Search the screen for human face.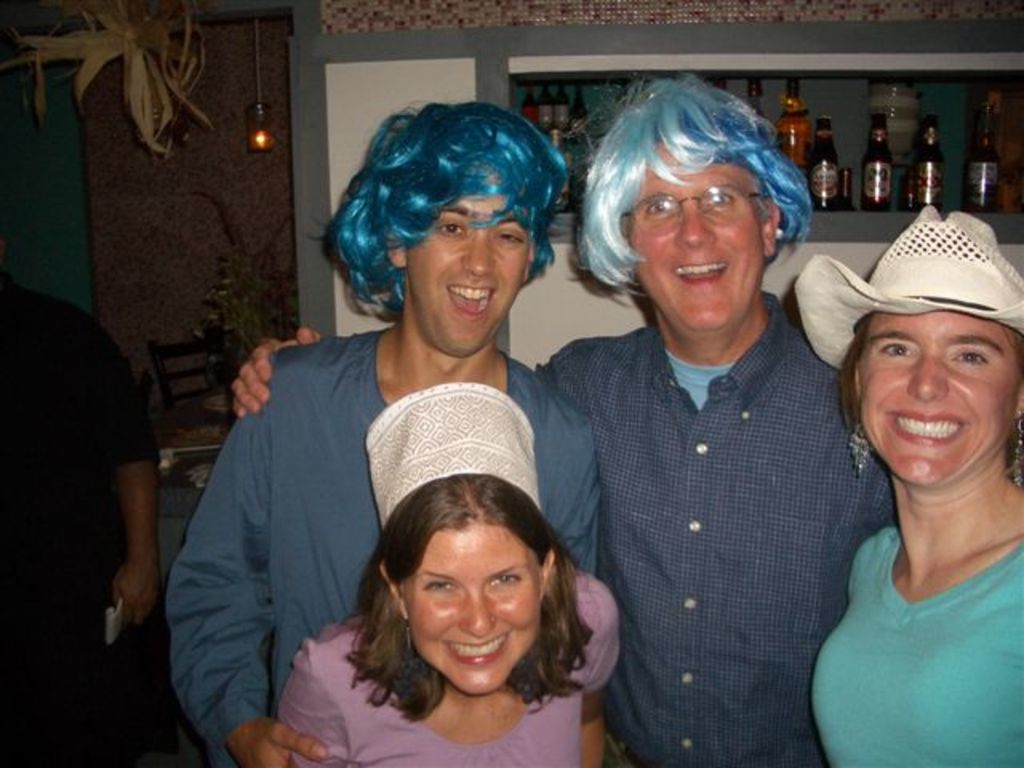
Found at [627,146,754,333].
